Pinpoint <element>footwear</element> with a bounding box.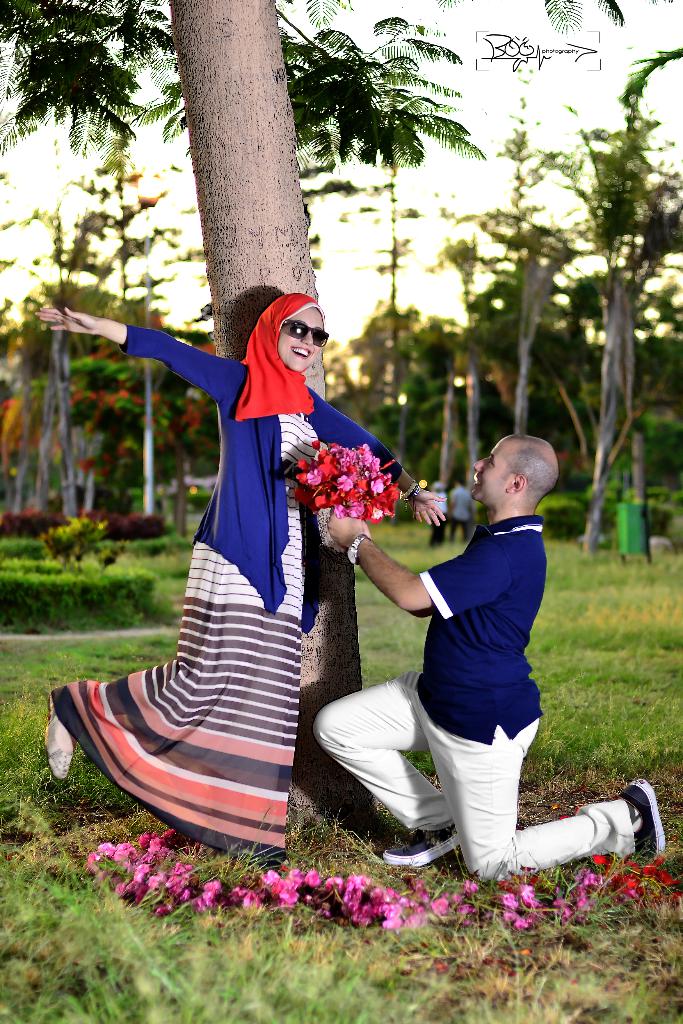
(391, 828, 491, 884).
